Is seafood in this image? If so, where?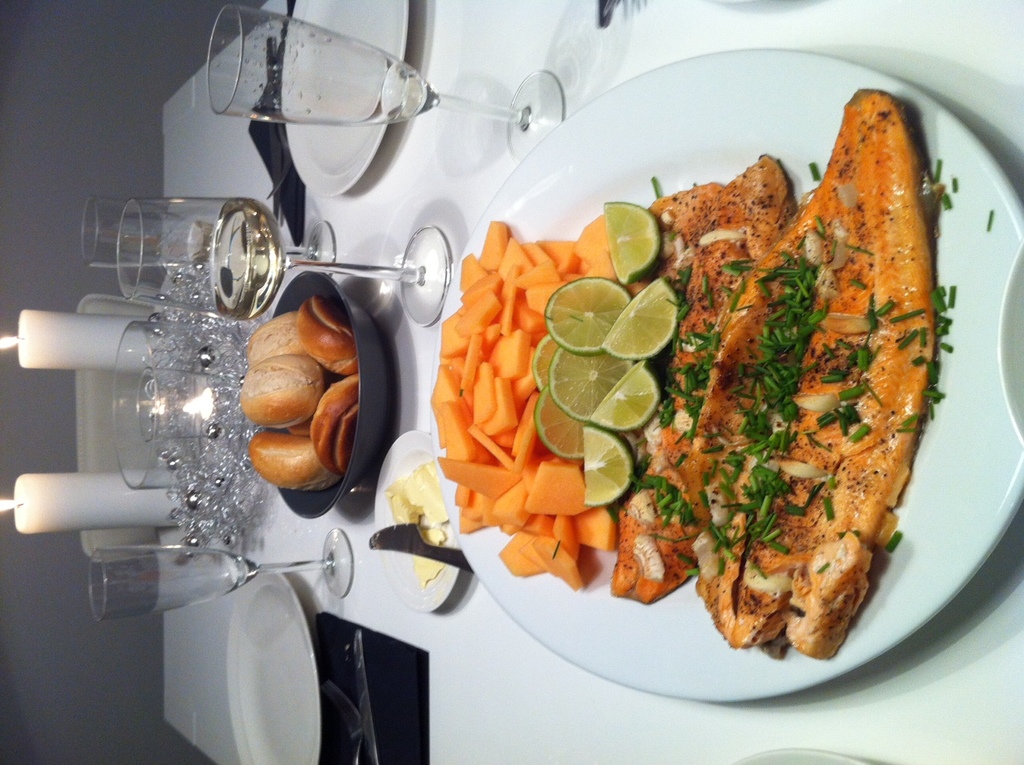
Yes, at <region>613, 148, 800, 604</region>.
